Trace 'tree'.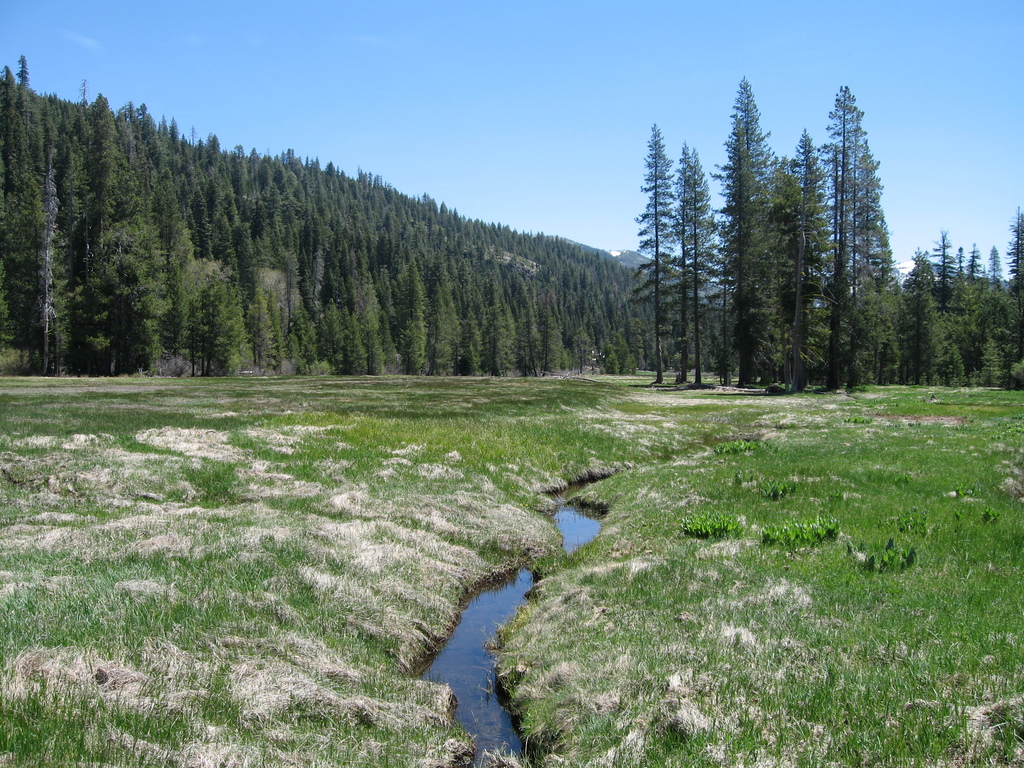
Traced to {"left": 948, "top": 245, "right": 970, "bottom": 384}.
